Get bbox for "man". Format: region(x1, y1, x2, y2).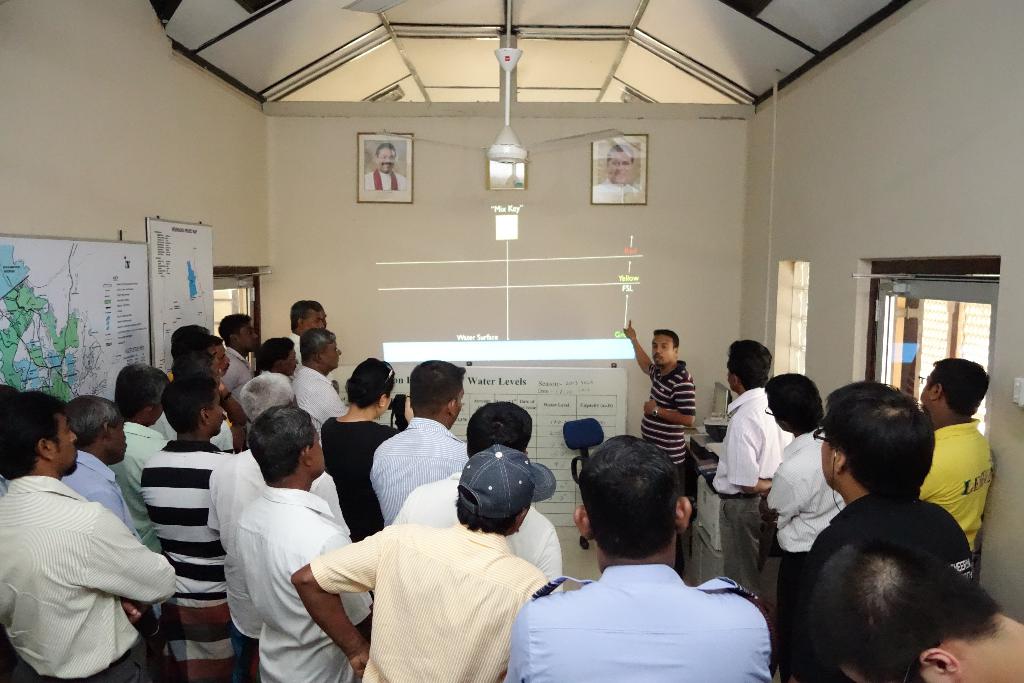
region(297, 331, 360, 431).
